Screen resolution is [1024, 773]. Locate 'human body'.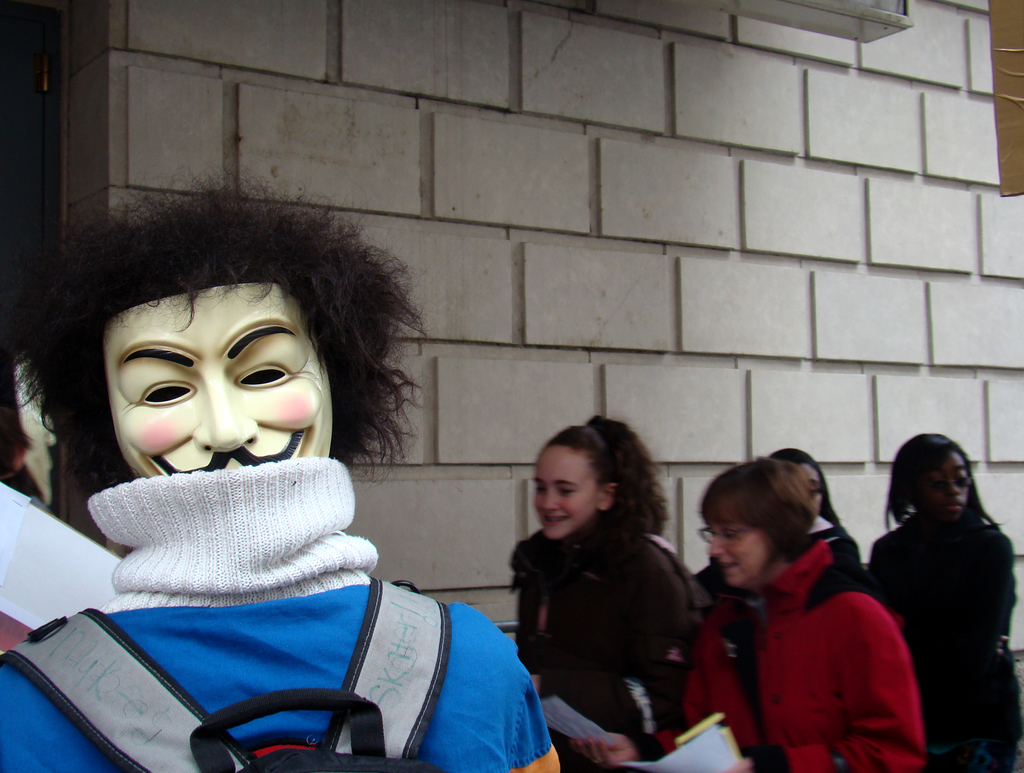
bbox=(682, 545, 924, 772).
